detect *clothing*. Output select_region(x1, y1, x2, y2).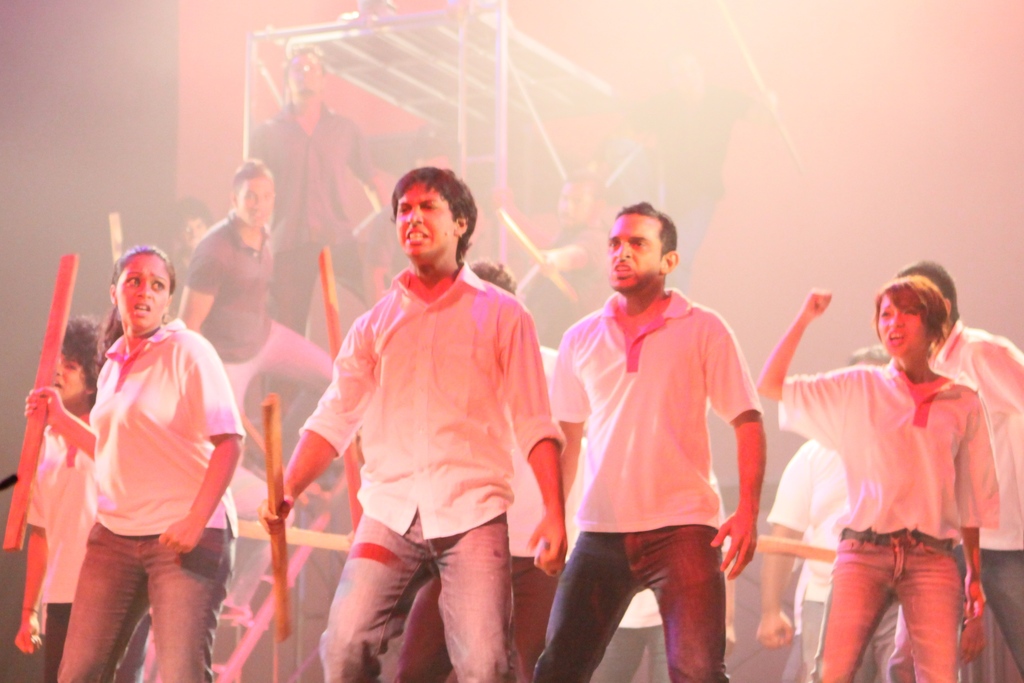
select_region(181, 210, 339, 429).
